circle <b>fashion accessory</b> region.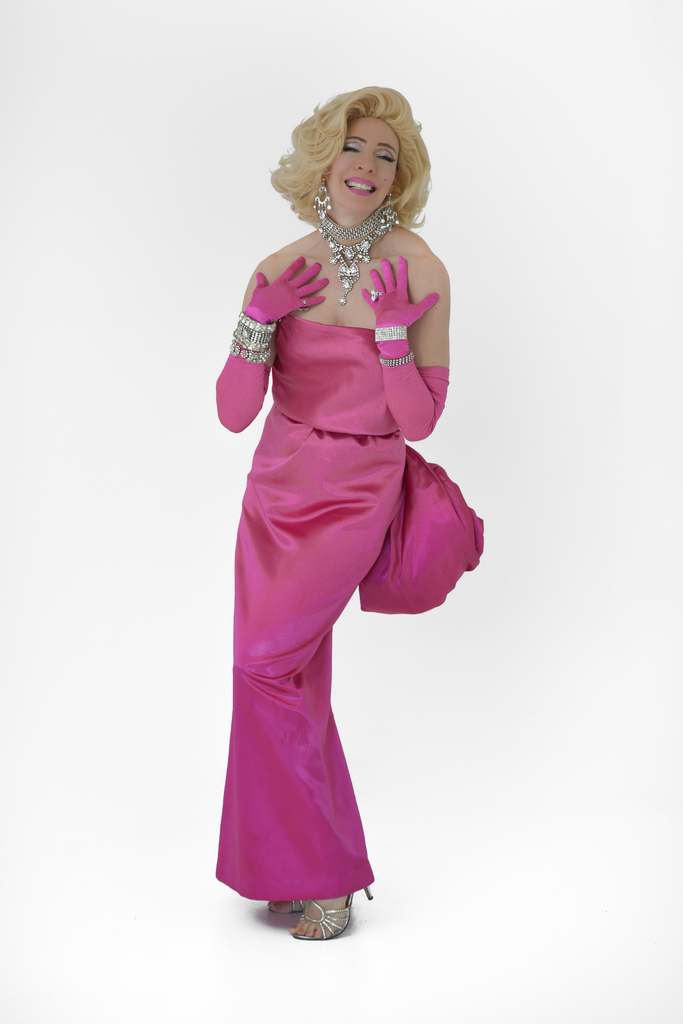
Region: 374 328 402 341.
